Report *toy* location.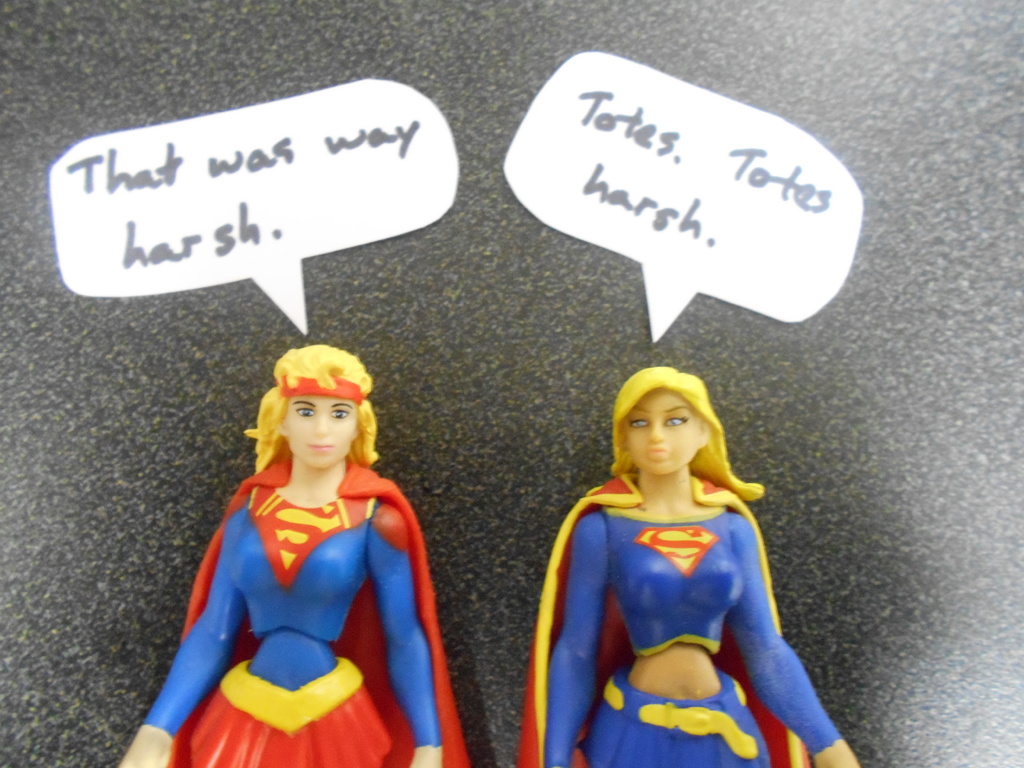
Report: <box>516,367,863,767</box>.
